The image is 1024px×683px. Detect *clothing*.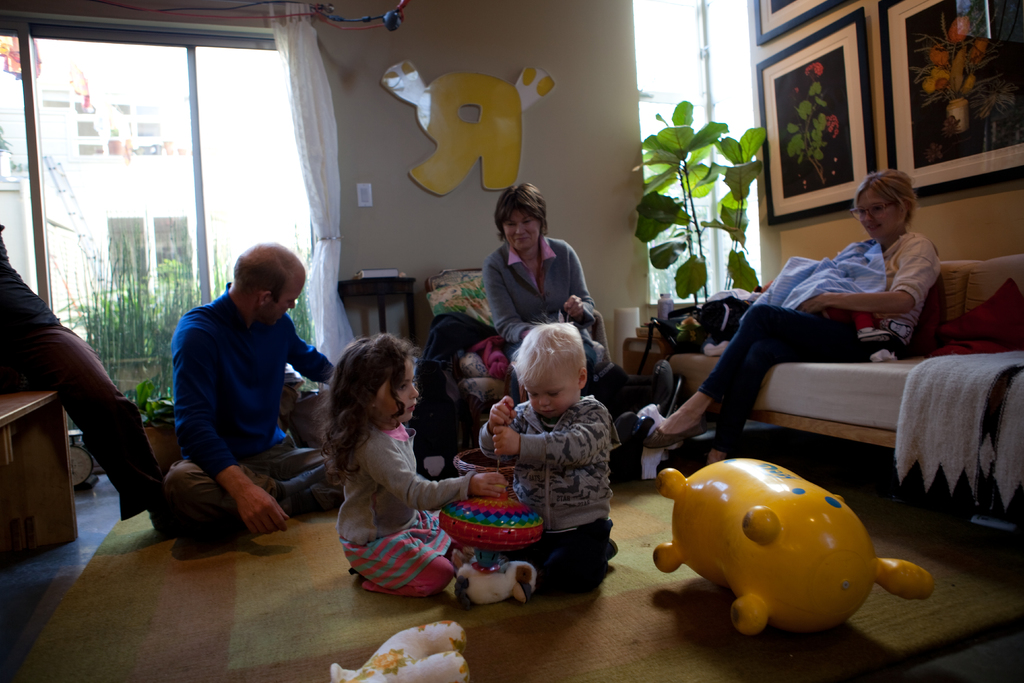
Detection: <region>473, 396, 617, 588</region>.
